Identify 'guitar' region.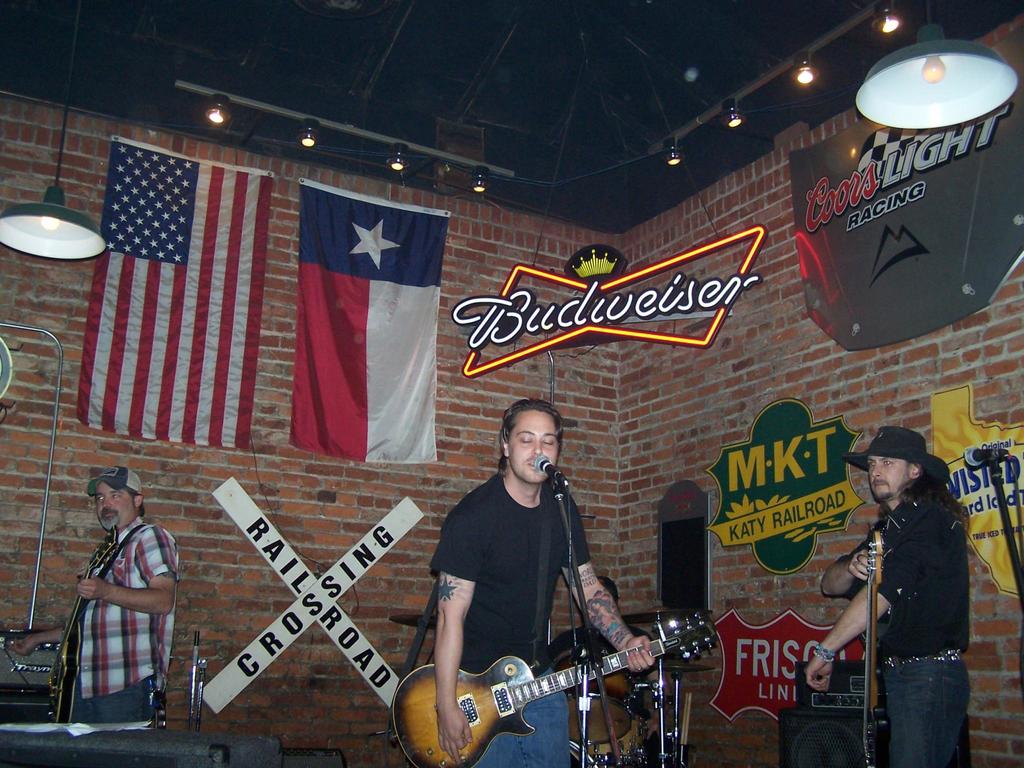
Region: l=35, t=523, r=124, b=726.
